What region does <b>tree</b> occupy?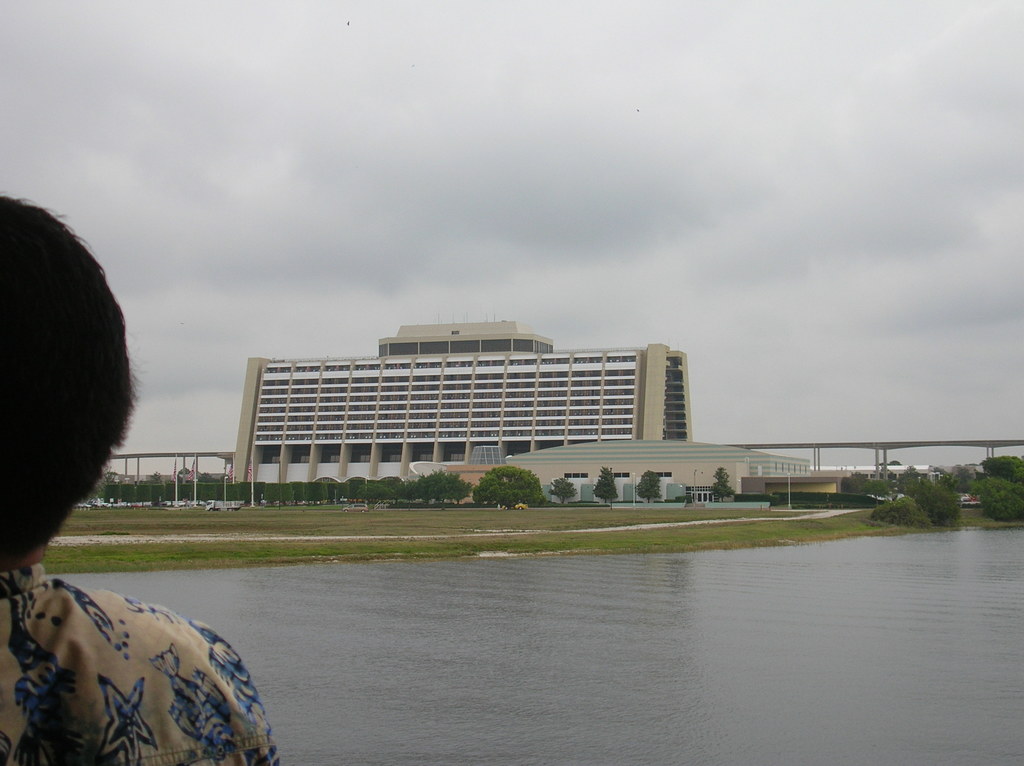
l=959, t=471, r=1023, b=527.
